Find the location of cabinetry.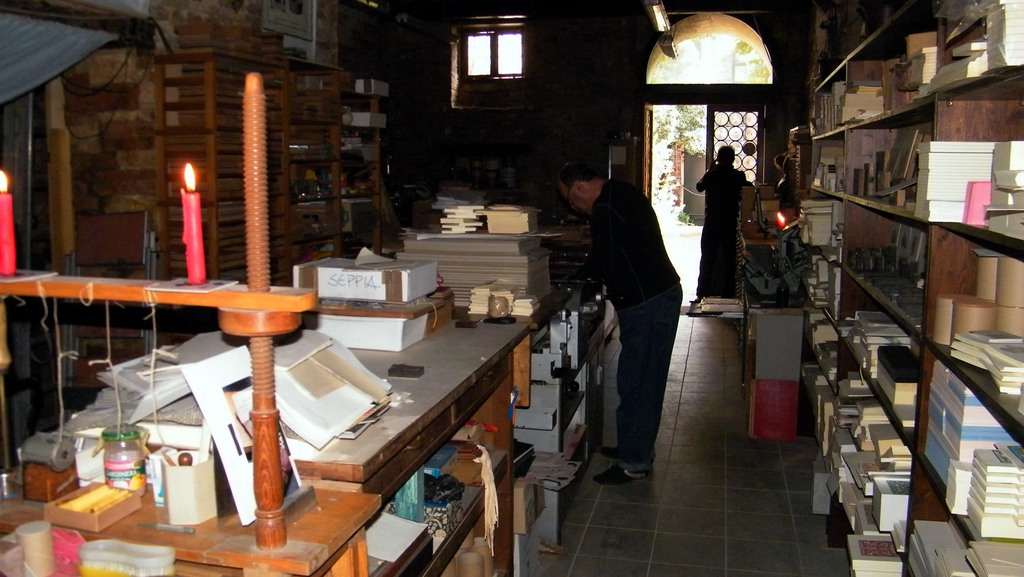
Location: <box>459,271,611,549</box>.
